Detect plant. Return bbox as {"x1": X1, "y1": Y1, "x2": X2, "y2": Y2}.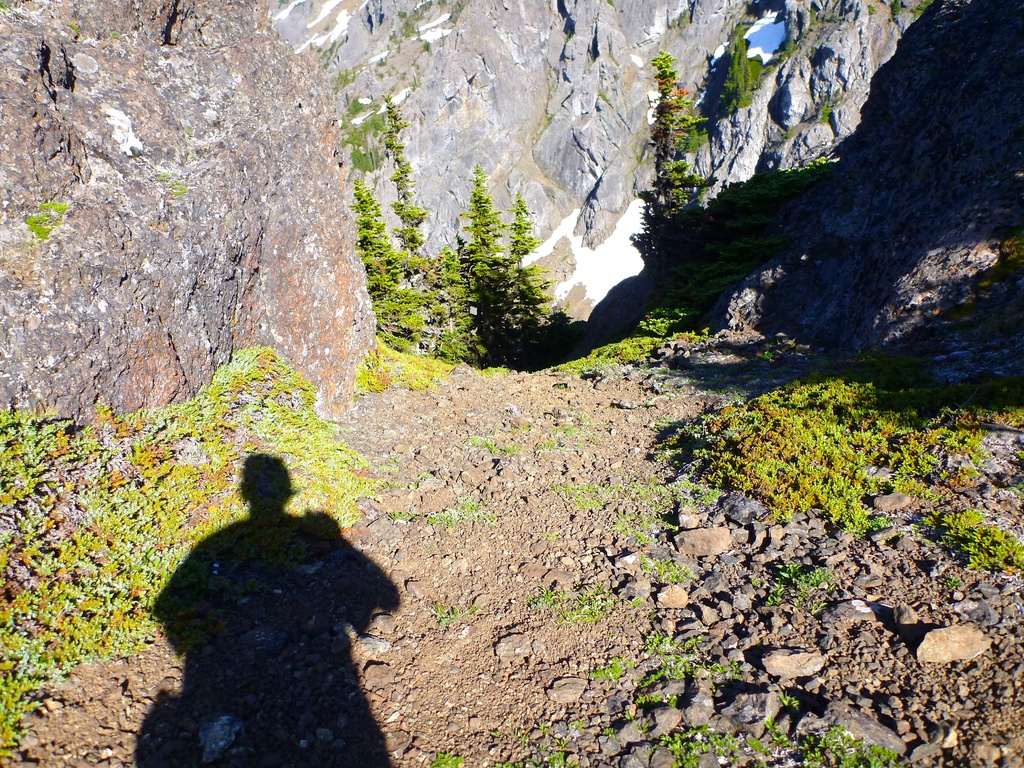
{"x1": 556, "y1": 382, "x2": 566, "y2": 388}.
